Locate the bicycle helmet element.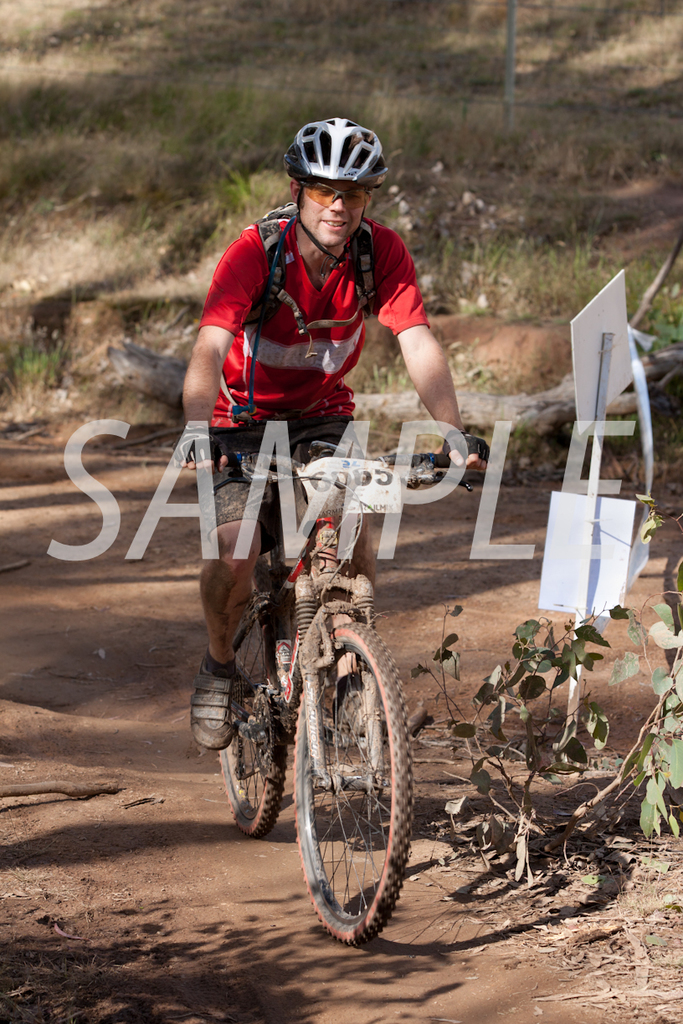
Element bbox: crop(275, 112, 397, 187).
